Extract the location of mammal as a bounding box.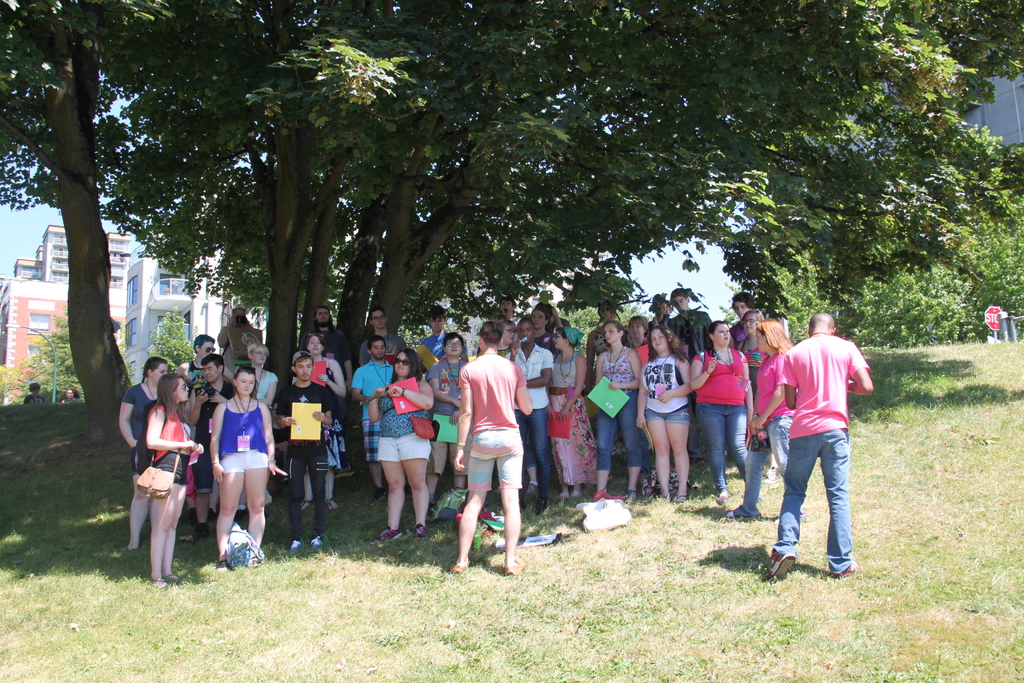
Rect(218, 302, 266, 382).
